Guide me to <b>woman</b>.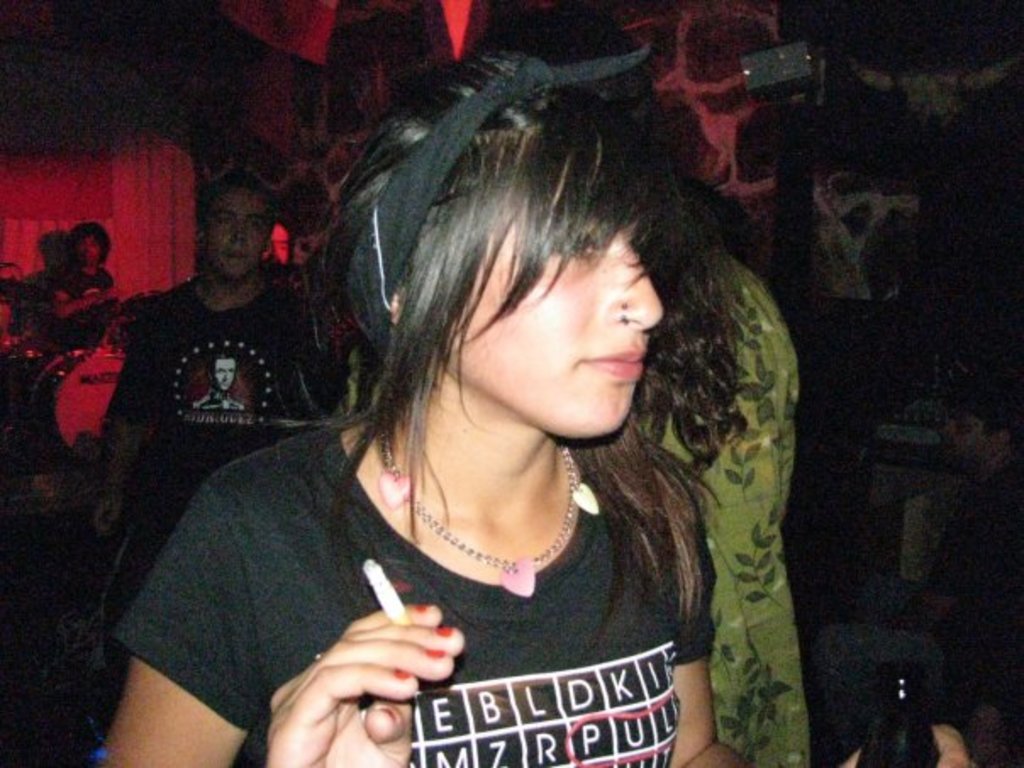
Guidance: bbox(103, 56, 749, 766).
